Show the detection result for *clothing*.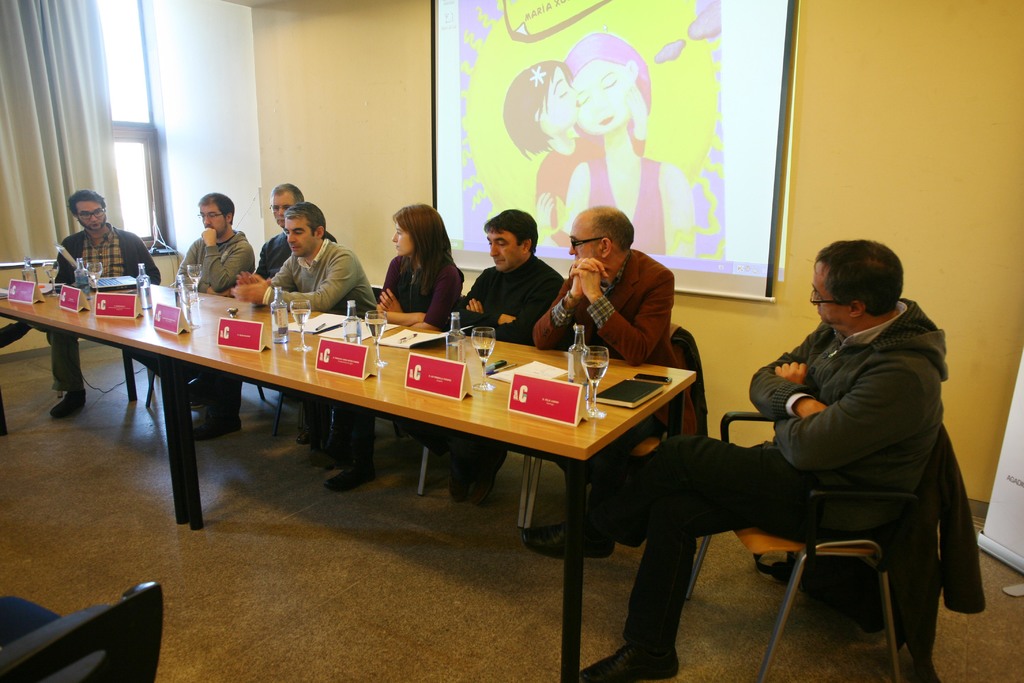
{"left": 583, "top": 292, "right": 950, "bottom": 660}.
